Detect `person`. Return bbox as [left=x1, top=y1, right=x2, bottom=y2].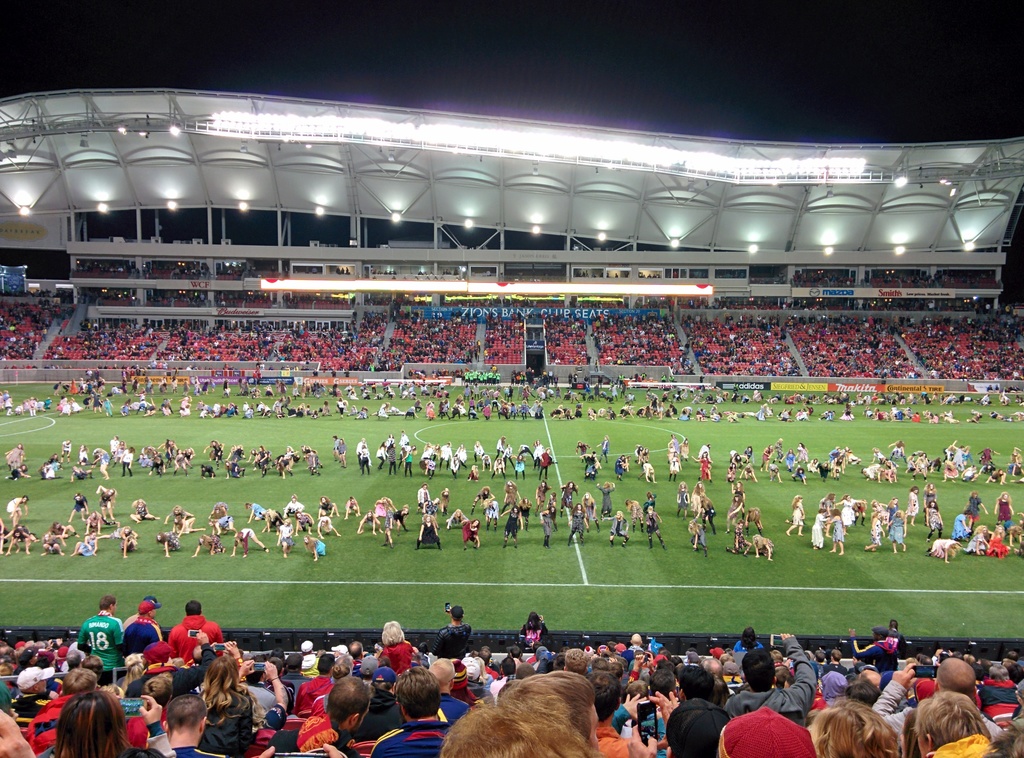
[left=5, top=496, right=31, bottom=520].
